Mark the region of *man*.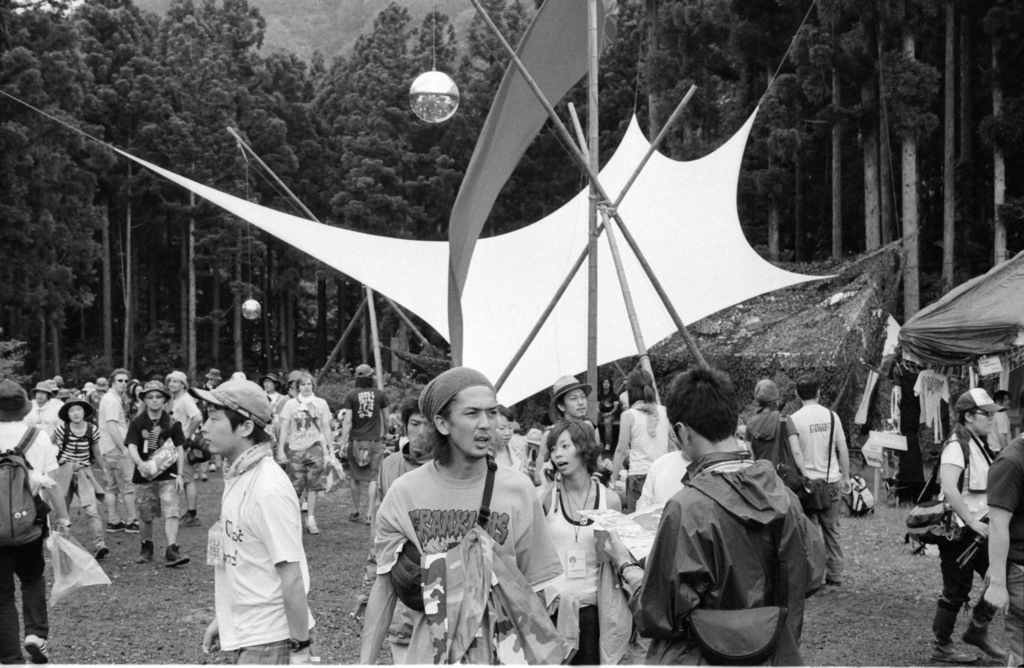
Region: (x1=163, y1=370, x2=199, y2=527).
